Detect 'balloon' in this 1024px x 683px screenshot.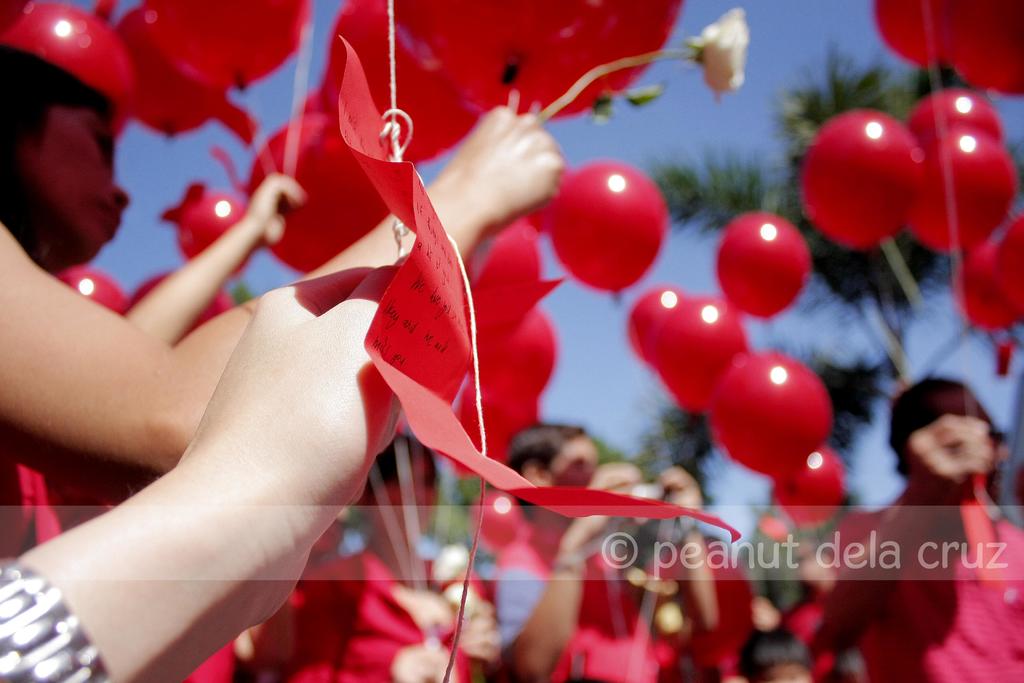
Detection: <box>707,352,828,487</box>.
